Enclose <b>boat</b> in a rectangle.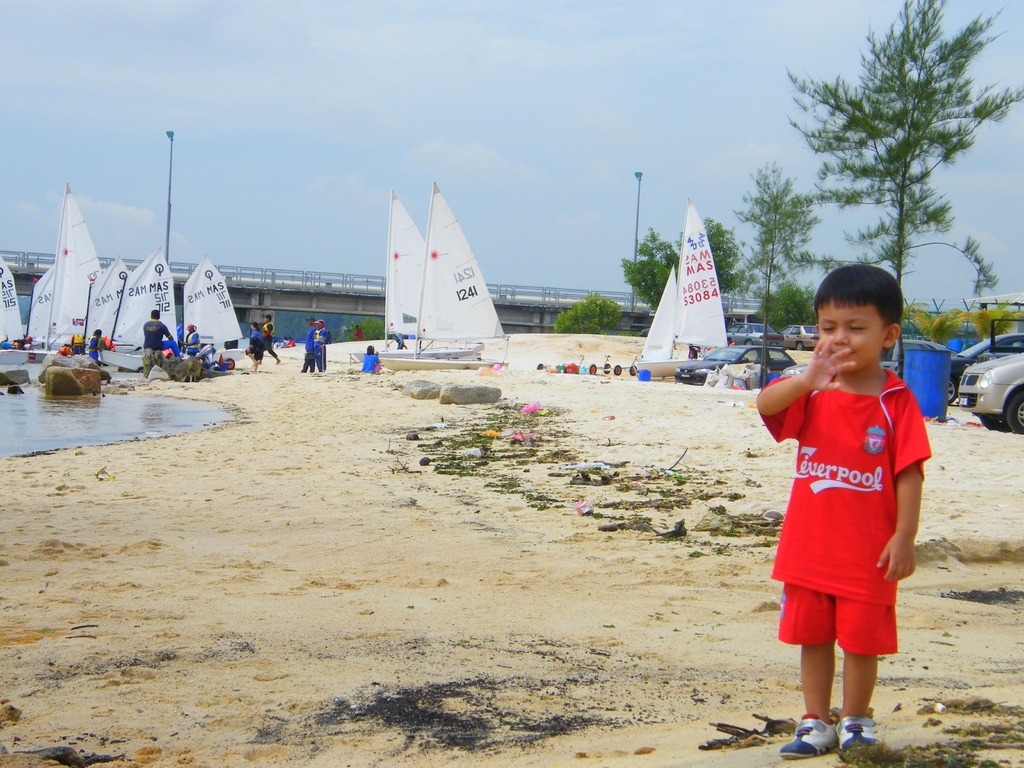
detection(47, 257, 134, 355).
